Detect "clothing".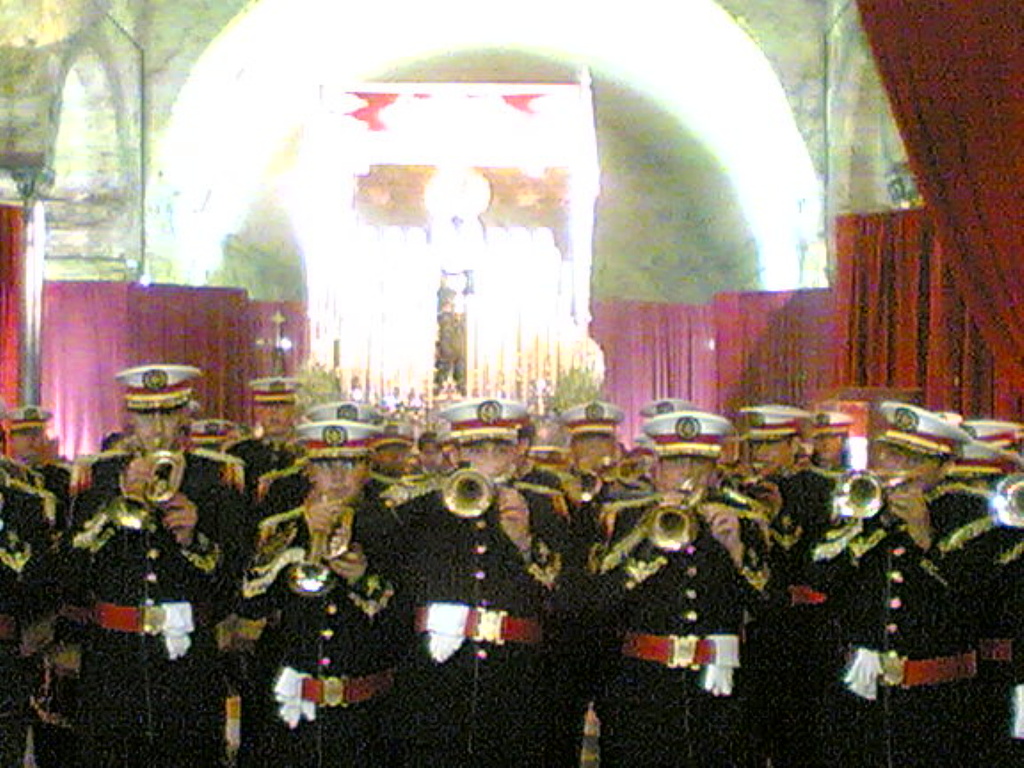
Detected at 229/468/428/767.
